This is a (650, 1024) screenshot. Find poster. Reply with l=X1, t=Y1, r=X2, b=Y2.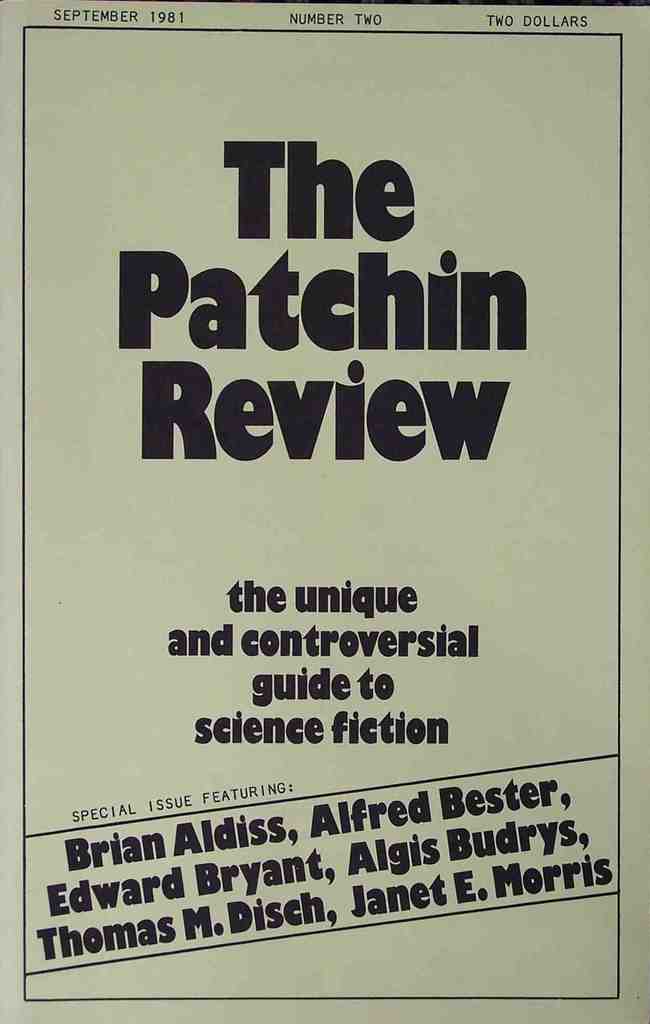
l=0, t=0, r=649, b=1023.
